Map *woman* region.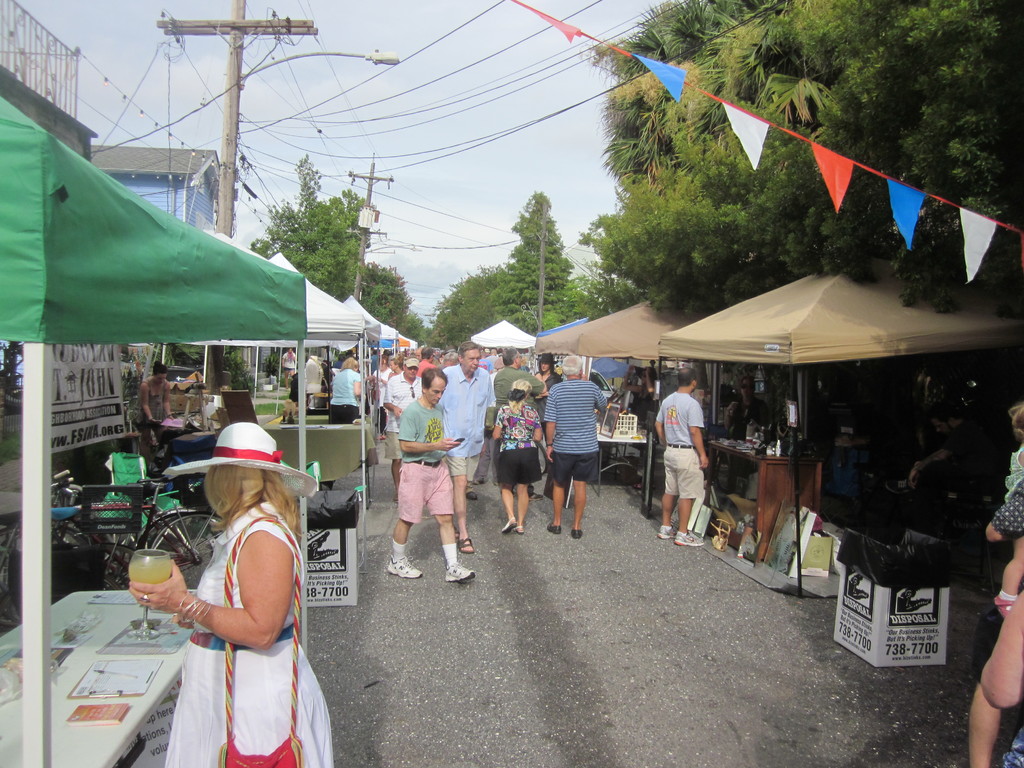
Mapped to rect(138, 355, 172, 471).
